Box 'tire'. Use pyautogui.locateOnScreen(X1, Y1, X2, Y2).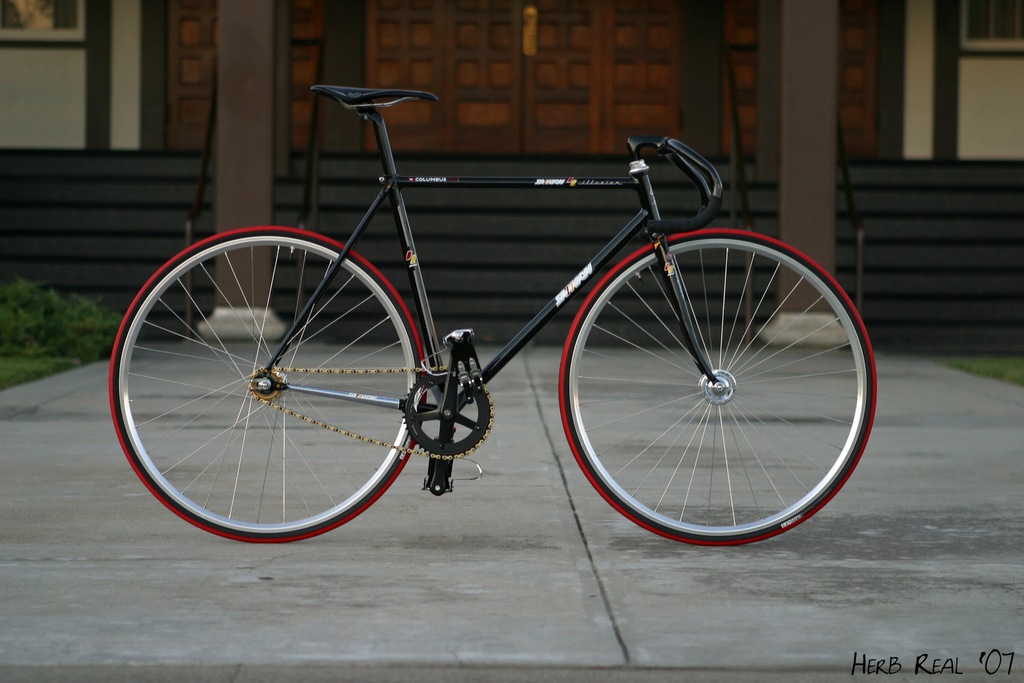
pyautogui.locateOnScreen(558, 229, 879, 547).
